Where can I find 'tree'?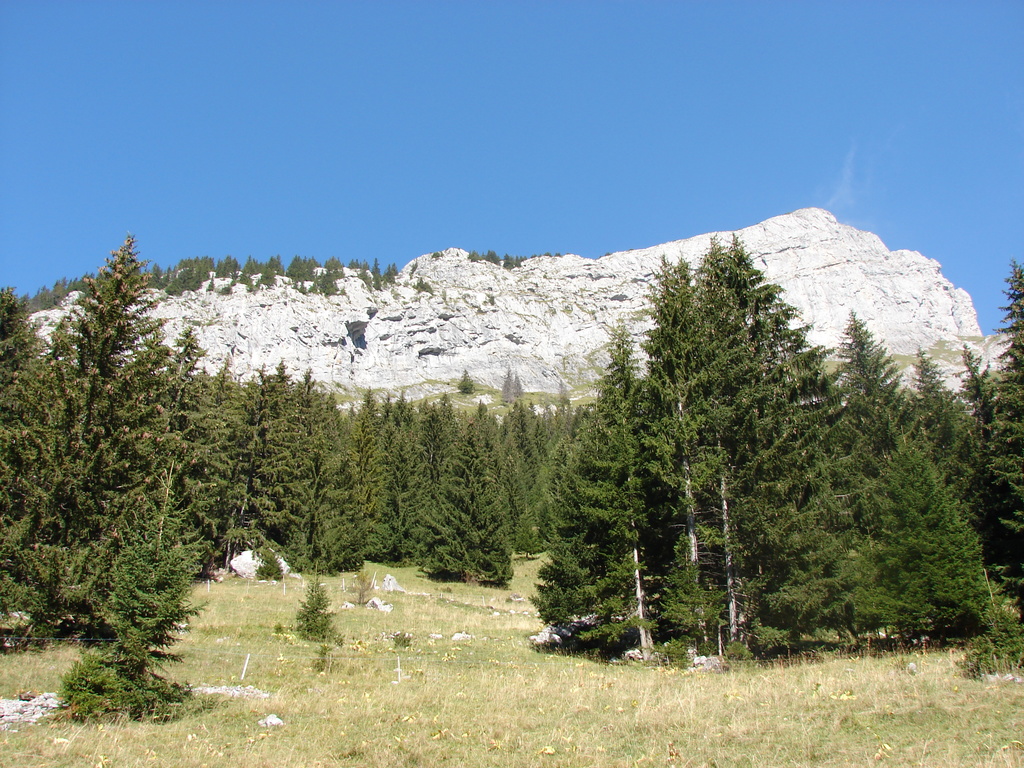
You can find it at [x1=353, y1=255, x2=369, y2=281].
